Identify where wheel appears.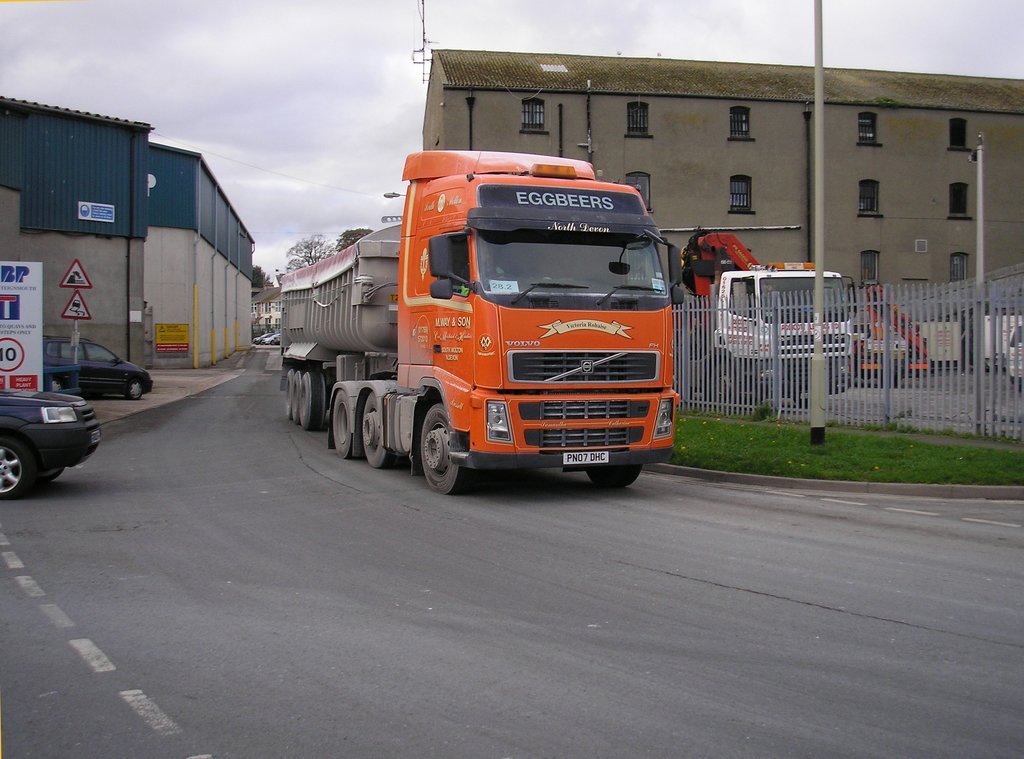
Appears at pyautogui.locateOnScreen(359, 397, 396, 468).
